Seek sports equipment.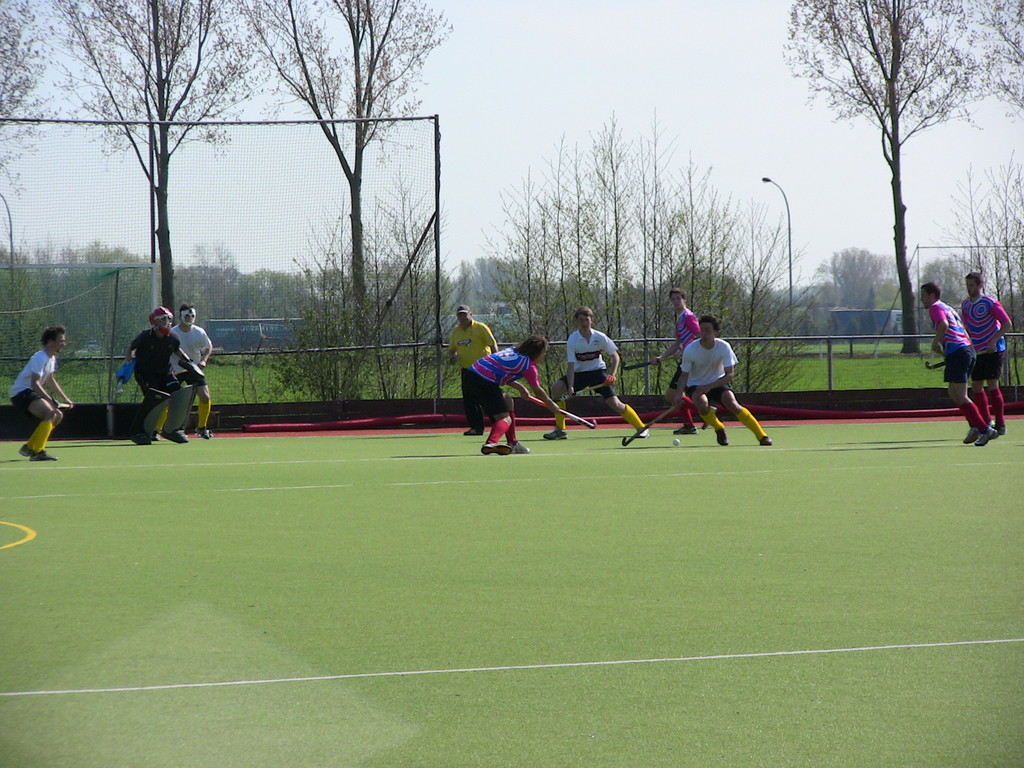
detection(159, 428, 194, 445).
